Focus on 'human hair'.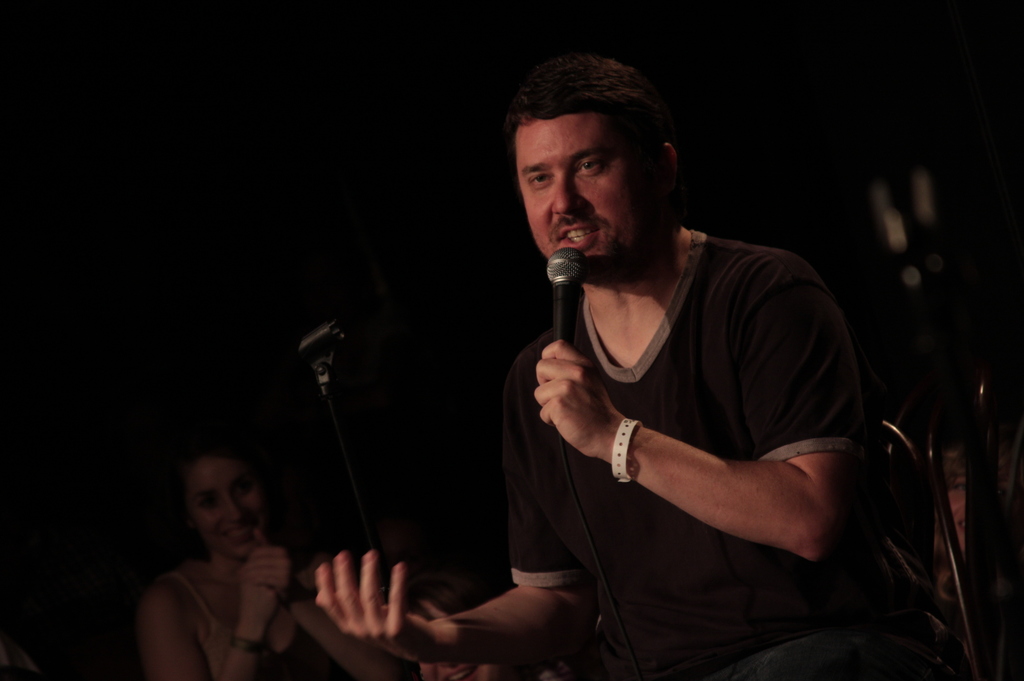
Focused at left=506, top=49, right=668, bottom=186.
